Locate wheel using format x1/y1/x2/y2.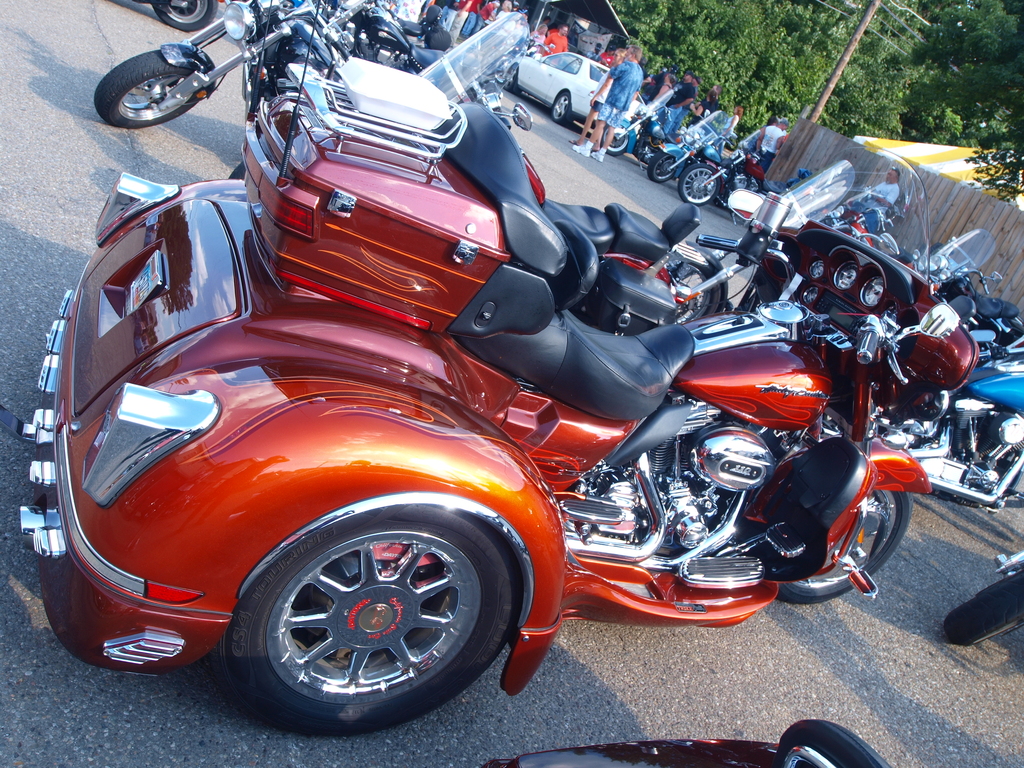
650/148/680/184.
